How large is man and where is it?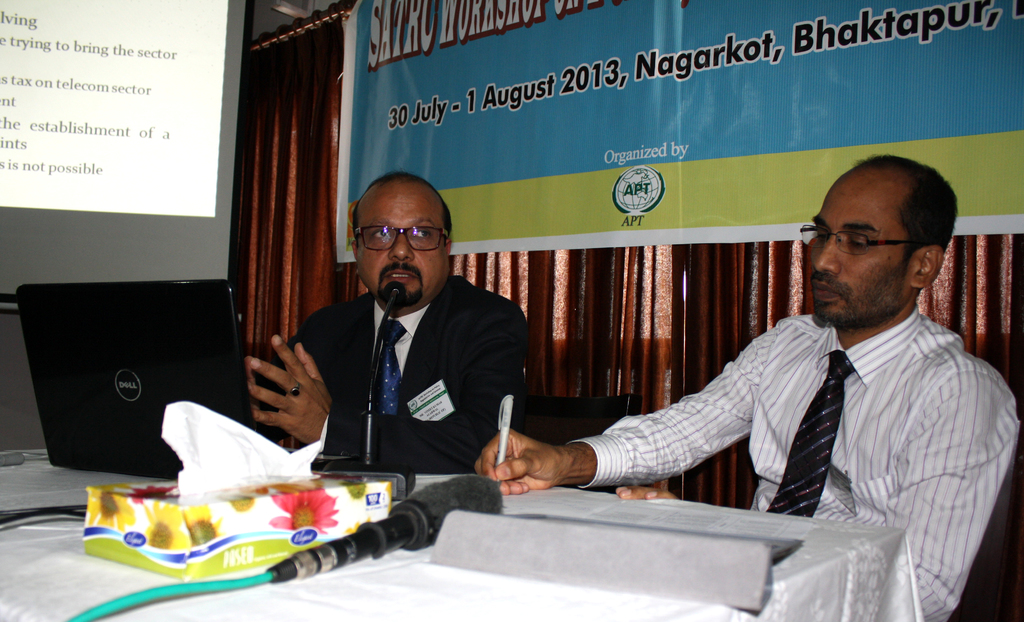
Bounding box: select_region(612, 168, 1009, 584).
